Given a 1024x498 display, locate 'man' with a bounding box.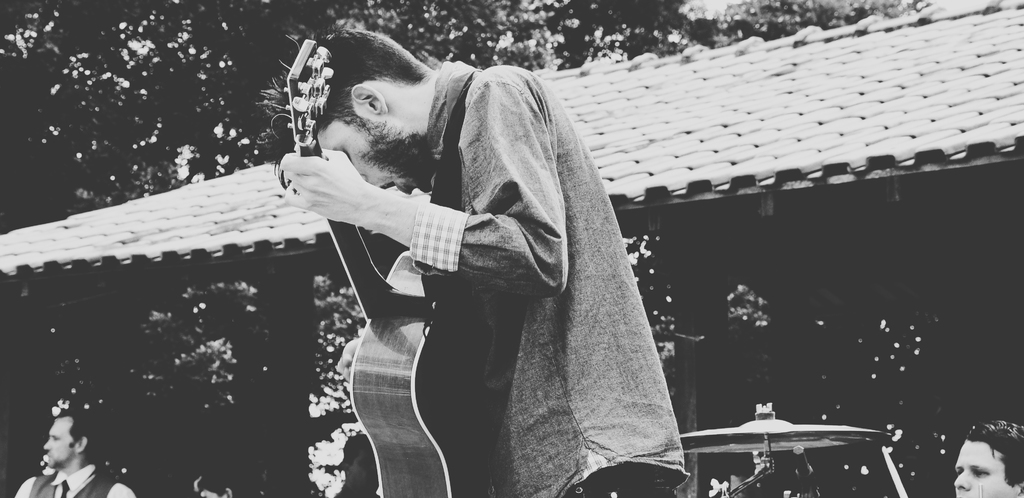
Located: x1=952, y1=419, x2=1020, y2=497.
